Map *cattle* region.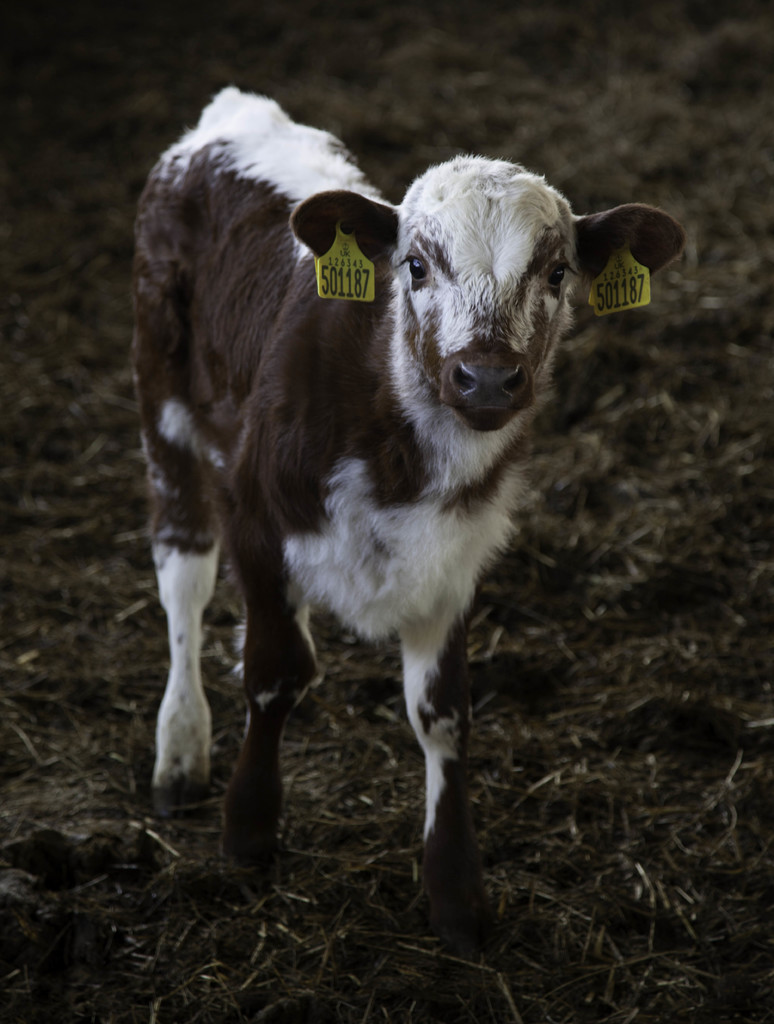
Mapped to (111, 109, 662, 924).
